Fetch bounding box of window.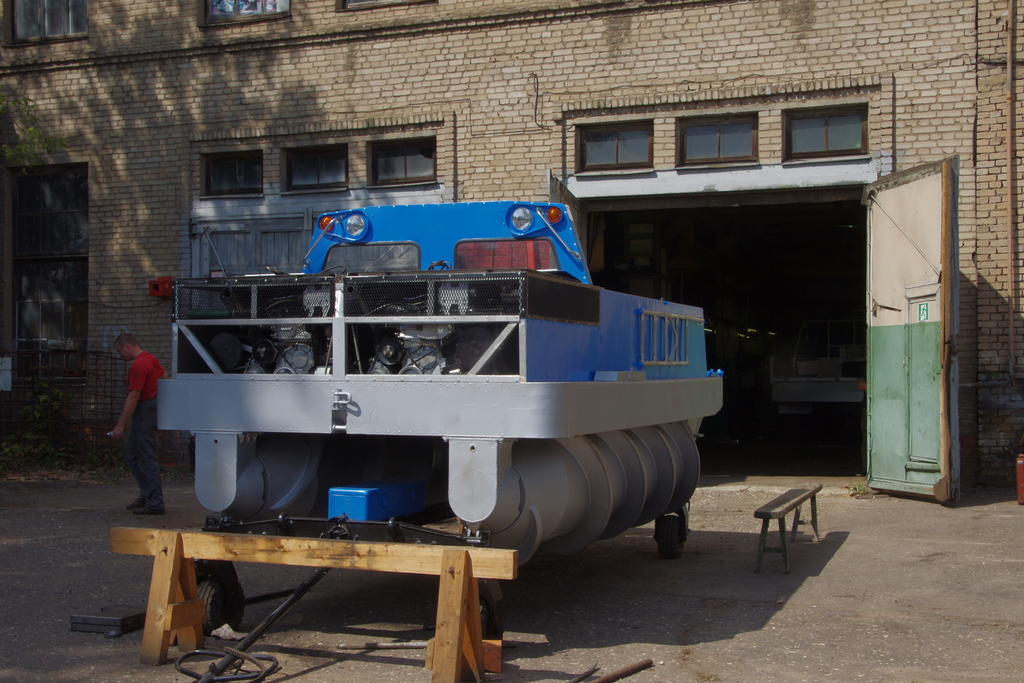
Bbox: l=362, t=143, r=435, b=188.
